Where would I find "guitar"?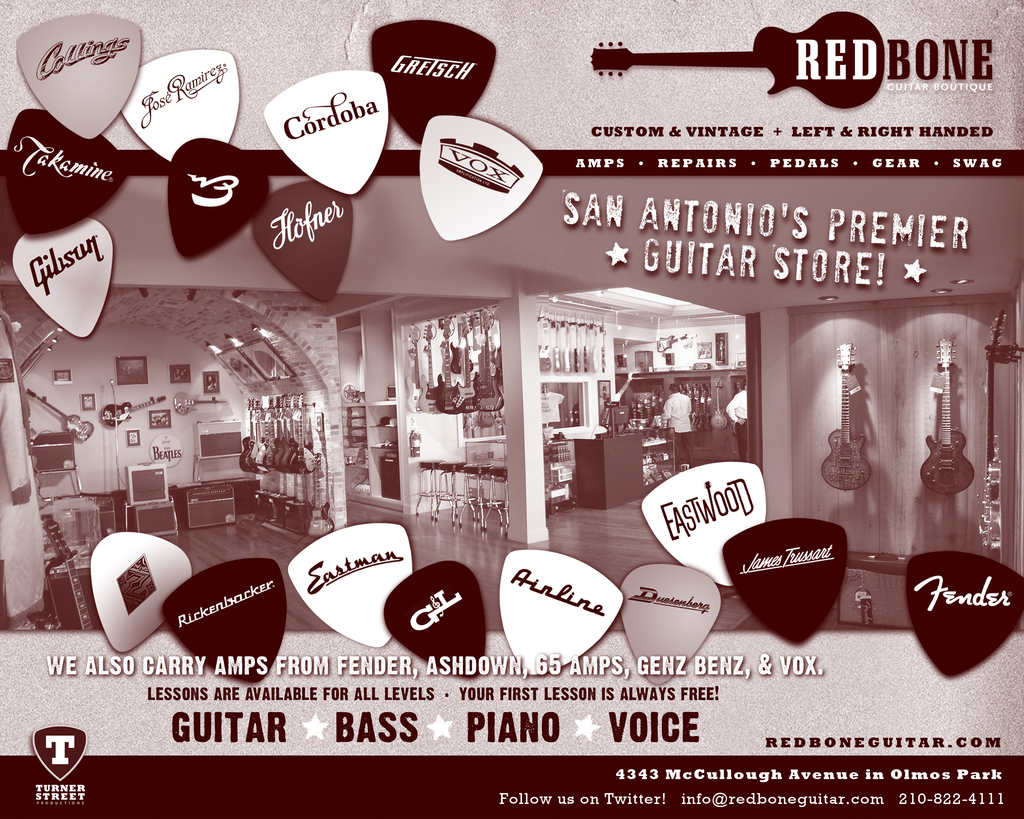
At select_region(654, 331, 695, 356).
